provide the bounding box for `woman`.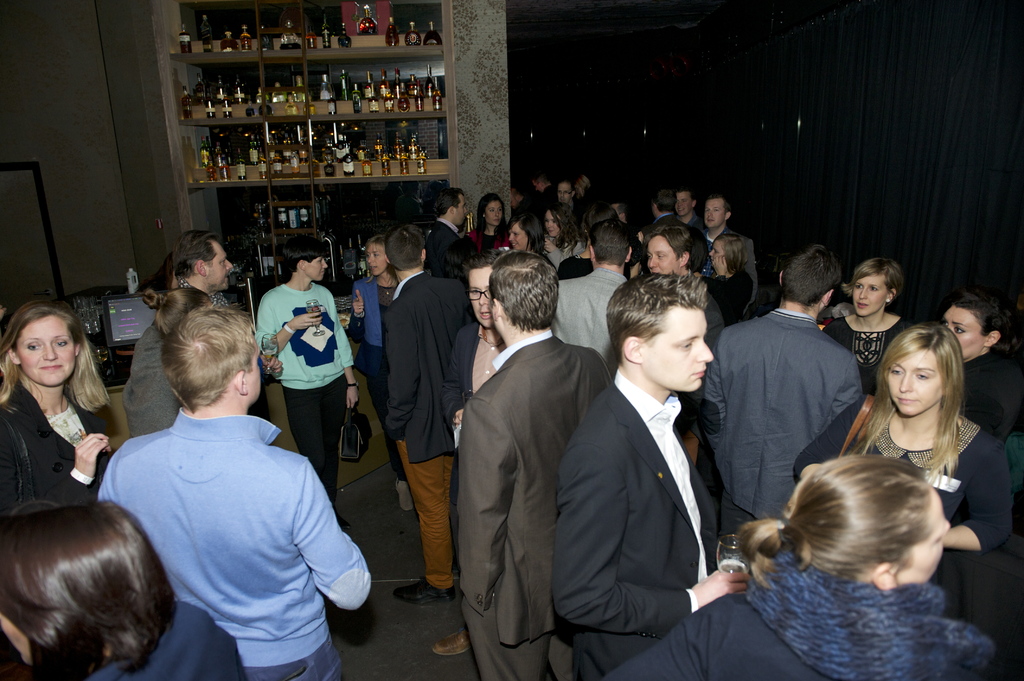
x1=705, y1=230, x2=751, y2=323.
